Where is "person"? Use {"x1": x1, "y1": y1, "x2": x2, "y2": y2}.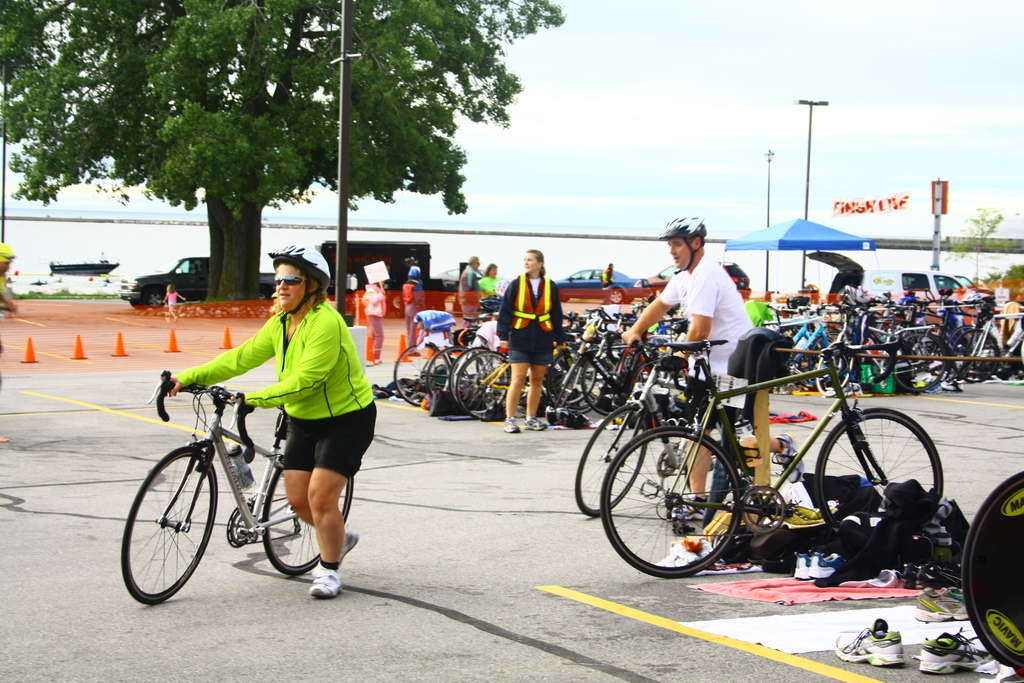
{"x1": 161, "y1": 279, "x2": 184, "y2": 323}.
